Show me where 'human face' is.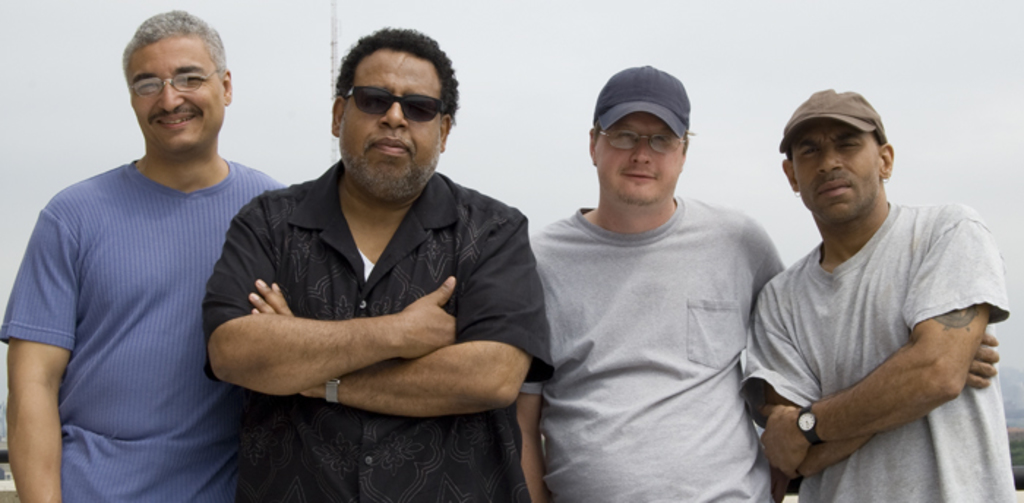
'human face' is at pyautogui.locateOnScreen(130, 32, 219, 159).
